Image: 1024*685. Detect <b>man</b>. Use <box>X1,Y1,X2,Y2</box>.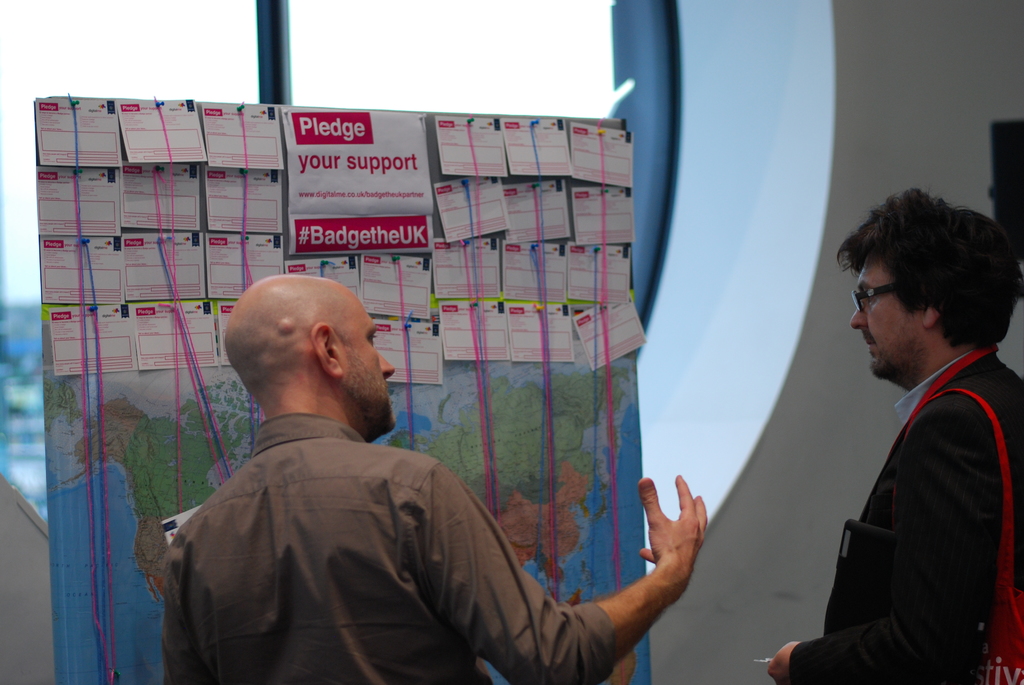
<box>134,184,660,670</box>.
